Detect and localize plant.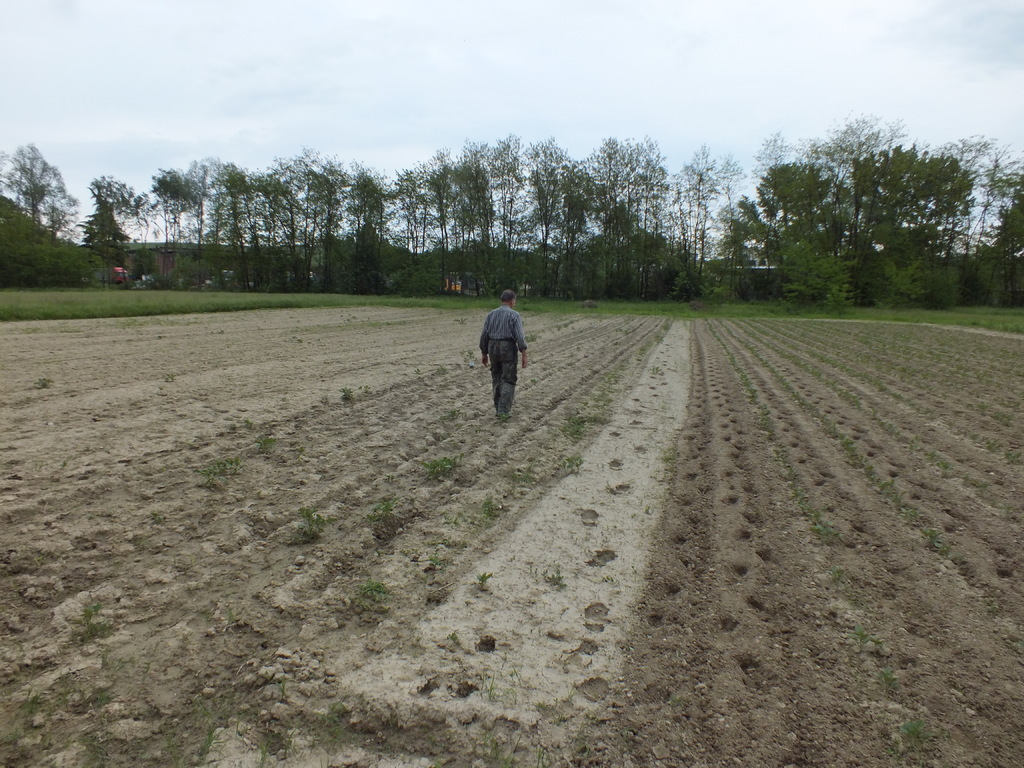
Localized at {"left": 803, "top": 508, "right": 822, "bottom": 523}.
